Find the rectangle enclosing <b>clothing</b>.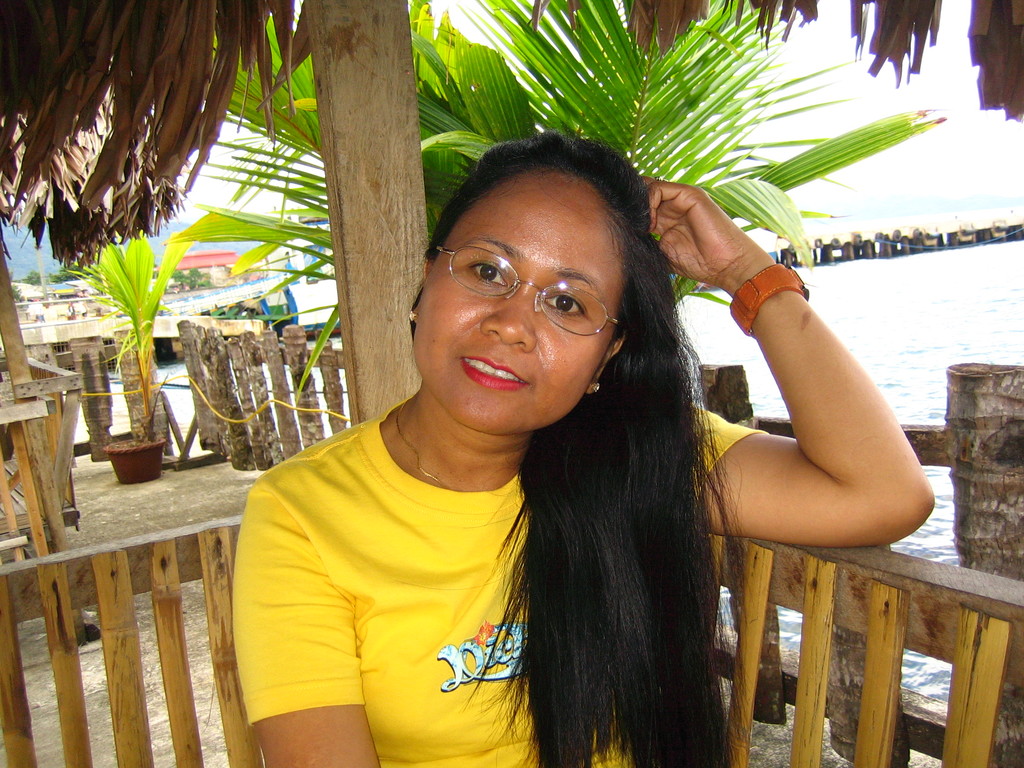
[215,321,732,766].
